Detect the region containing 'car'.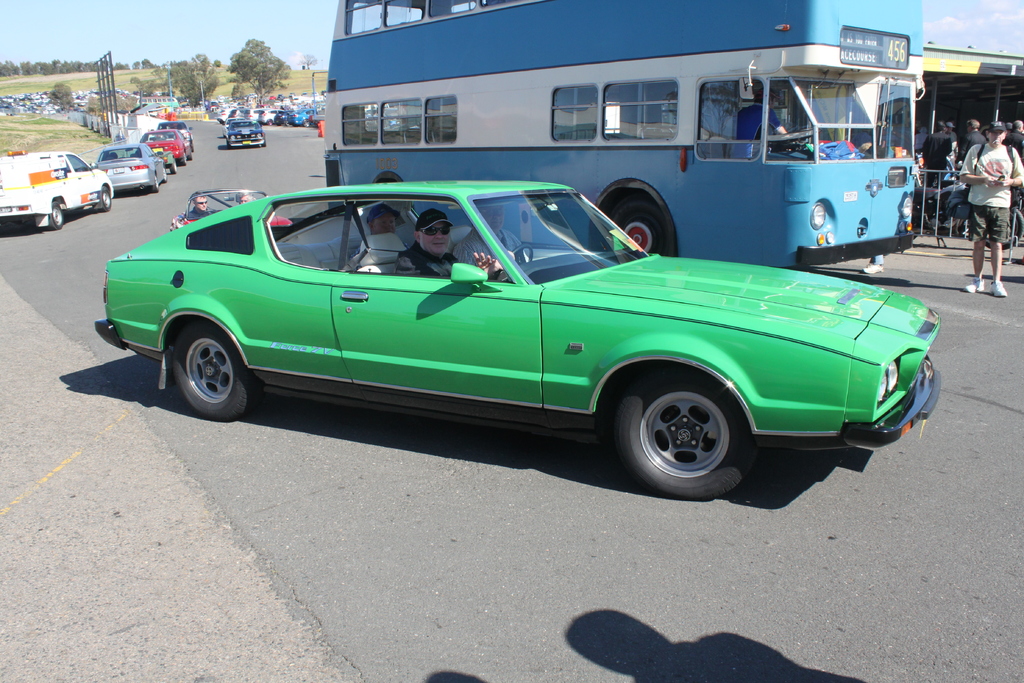
99/147/168/197.
